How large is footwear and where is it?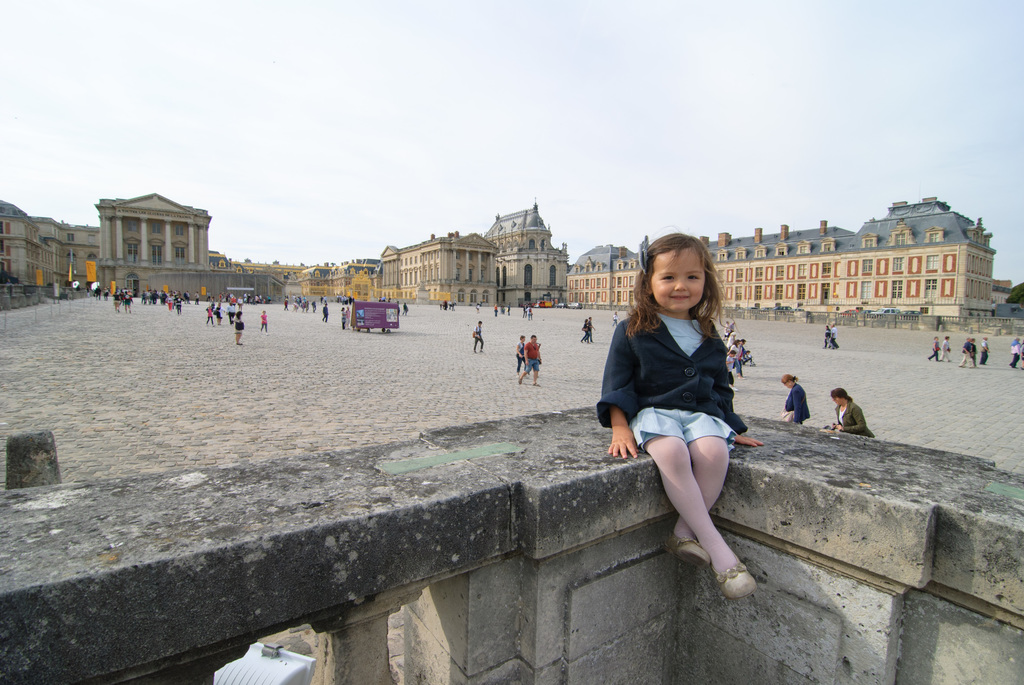
Bounding box: <bbox>940, 358, 942, 361</bbox>.
